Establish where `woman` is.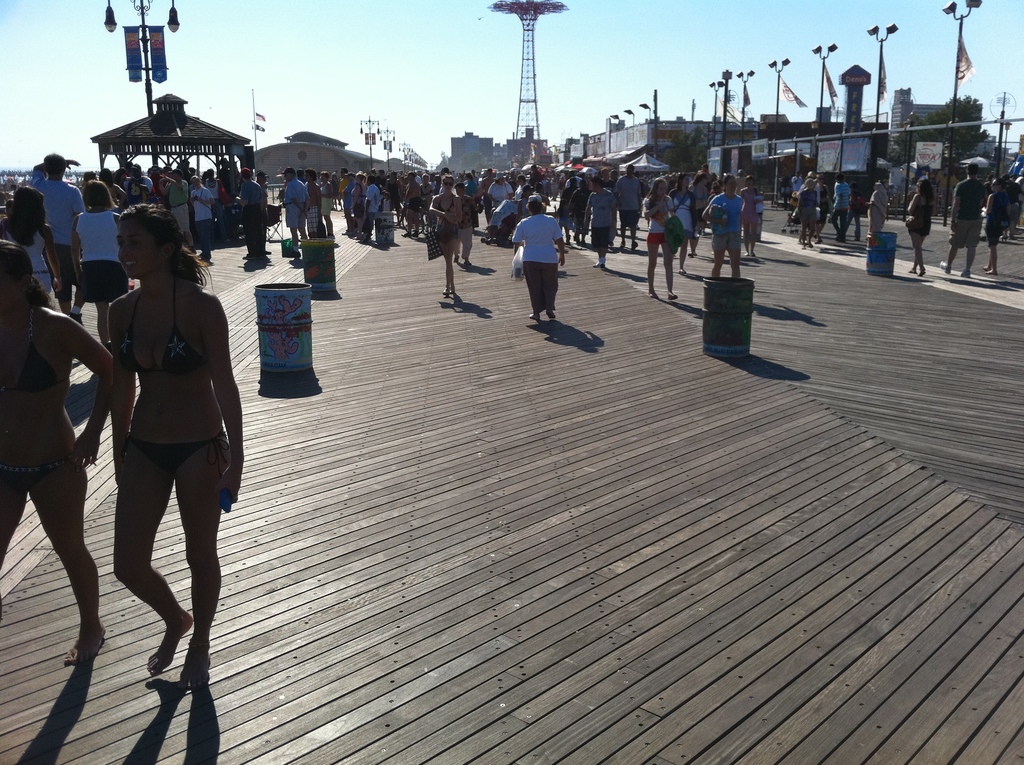
Established at 979:177:1014:275.
